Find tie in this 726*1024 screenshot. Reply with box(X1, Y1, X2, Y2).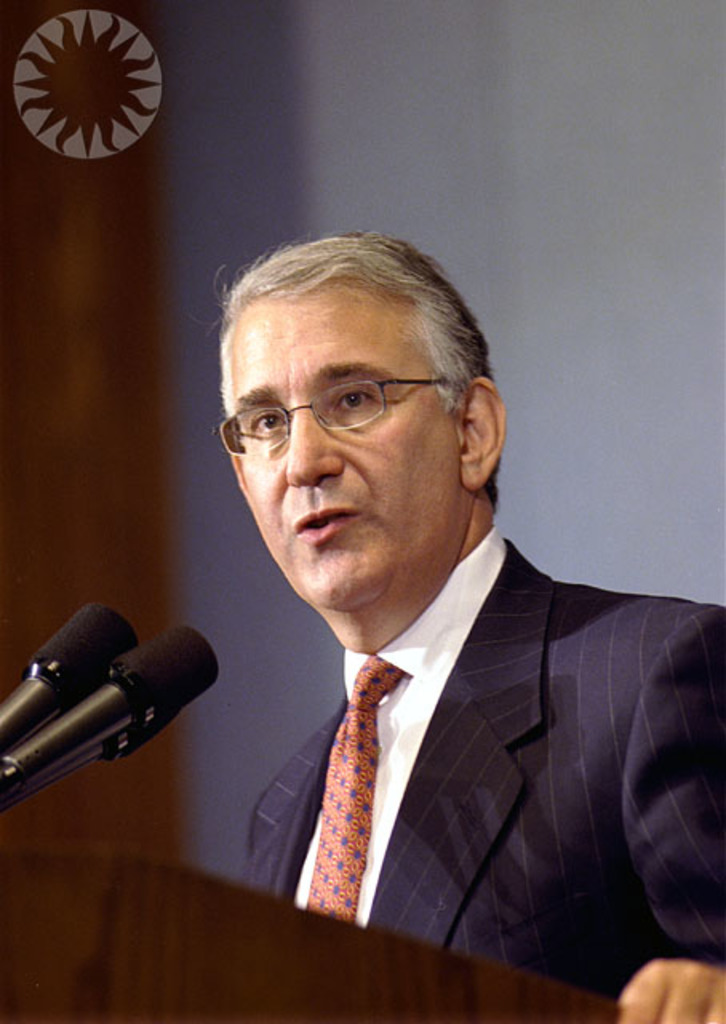
box(305, 651, 413, 917).
